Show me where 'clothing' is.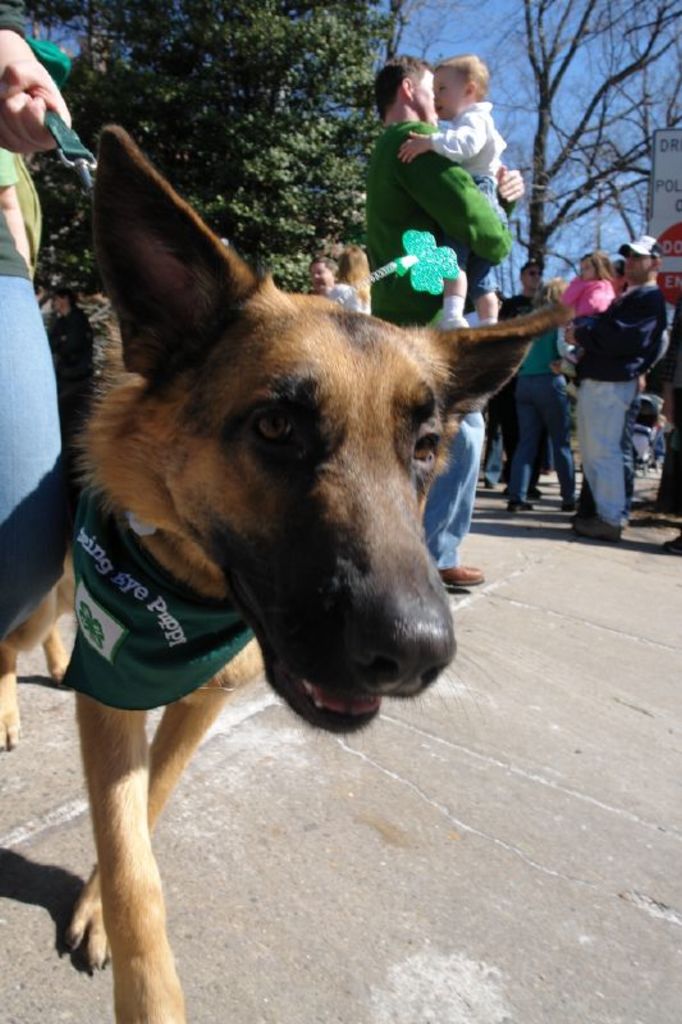
'clothing' is at BBox(582, 275, 672, 536).
